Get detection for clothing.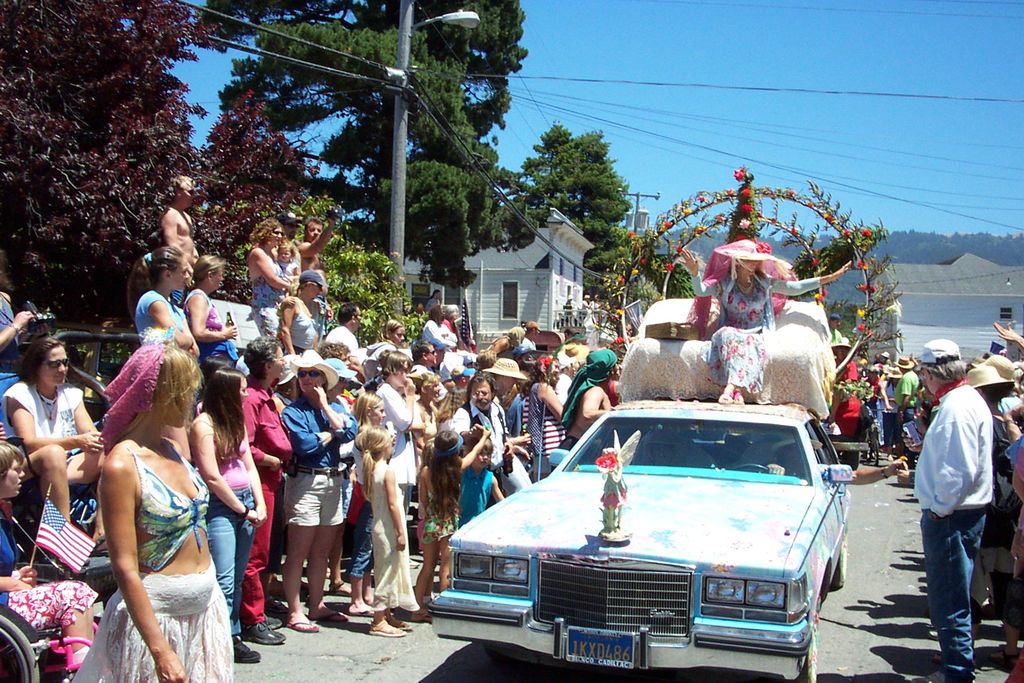
Detection: [left=147, top=283, right=193, bottom=359].
